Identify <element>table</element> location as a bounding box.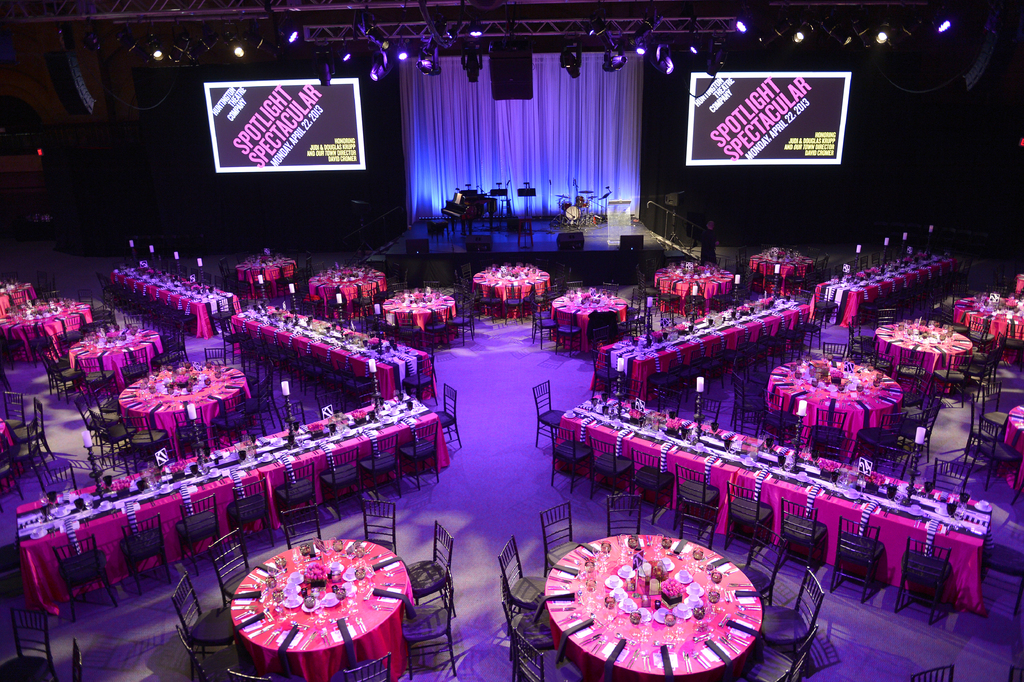
region(0, 295, 94, 363).
